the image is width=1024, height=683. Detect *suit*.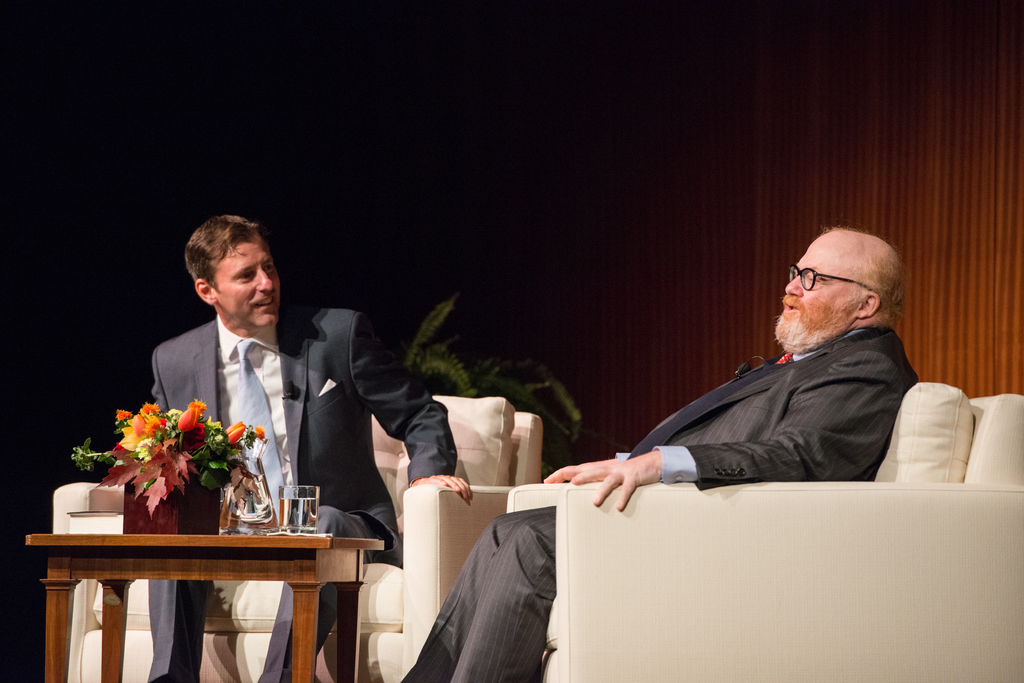
Detection: x1=150, y1=311, x2=459, y2=682.
